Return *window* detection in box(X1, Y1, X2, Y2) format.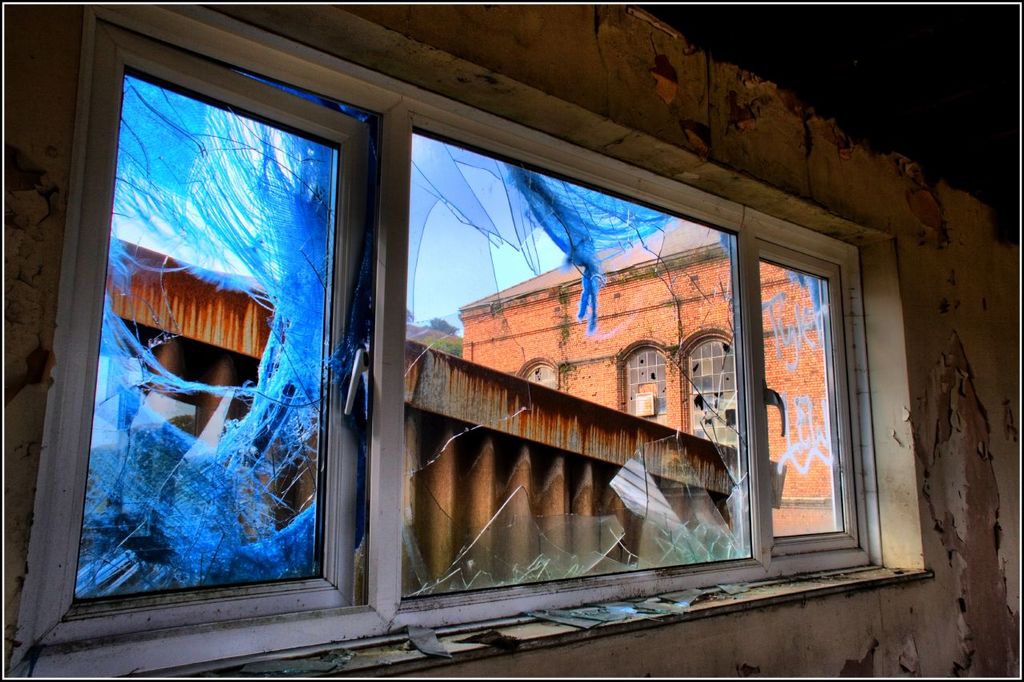
box(406, 111, 758, 592).
